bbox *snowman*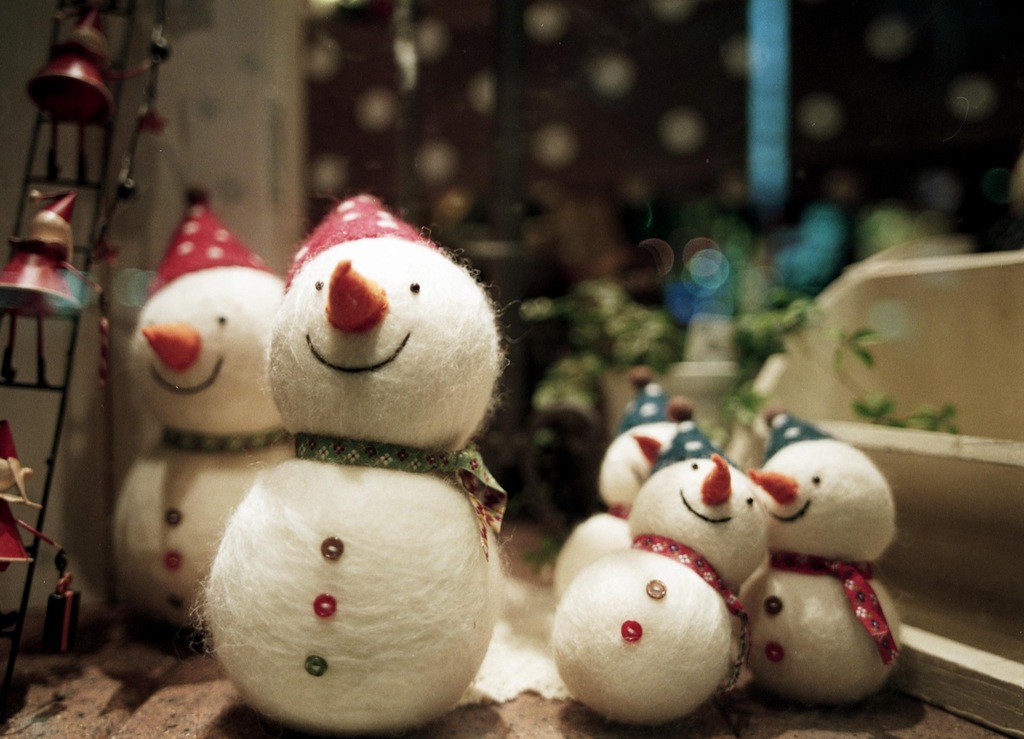
[732, 400, 906, 738]
